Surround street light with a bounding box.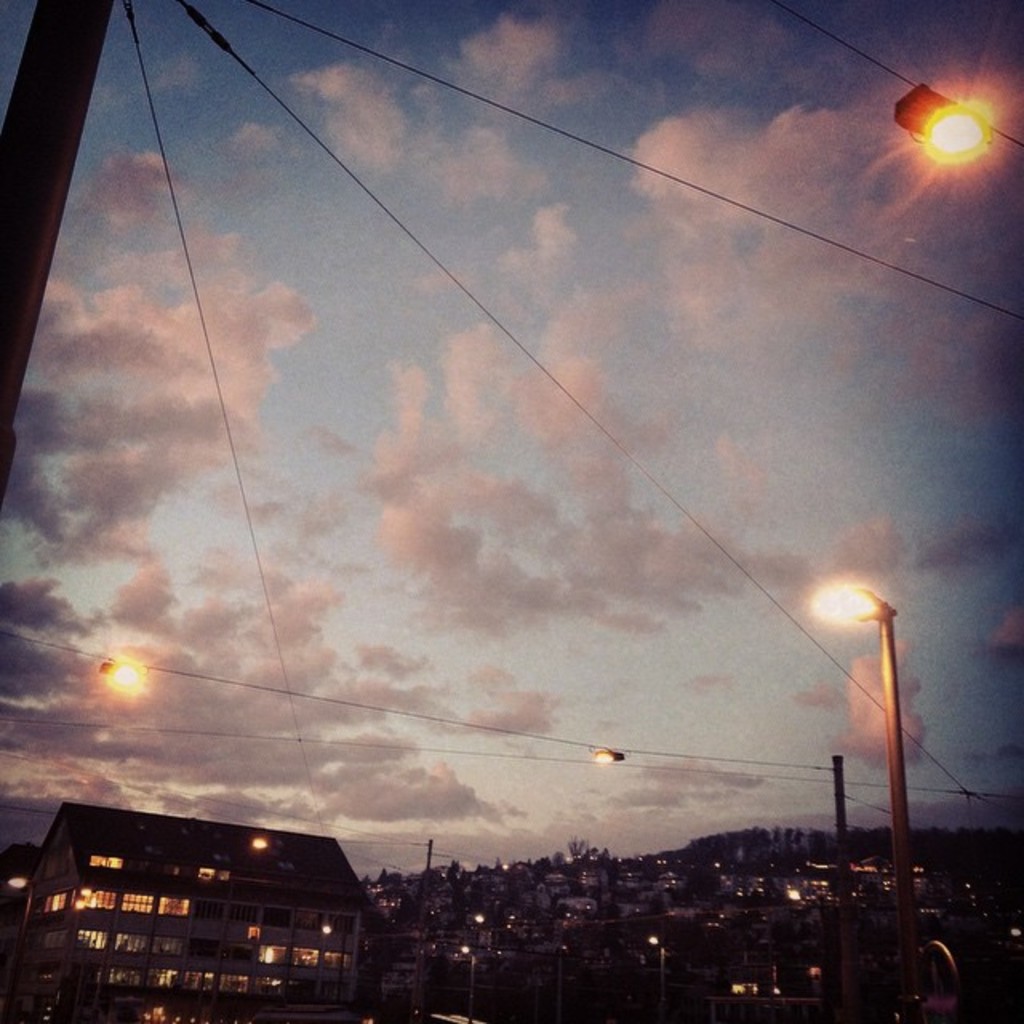
BBox(595, 747, 629, 768).
